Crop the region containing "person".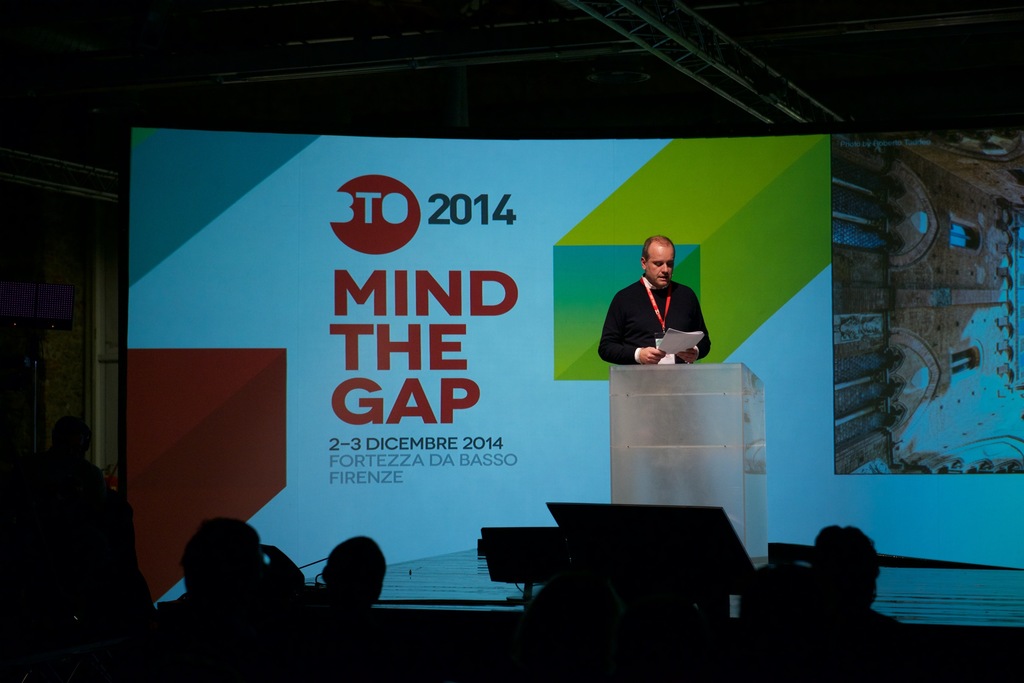
Crop region: left=780, top=525, right=909, bottom=682.
